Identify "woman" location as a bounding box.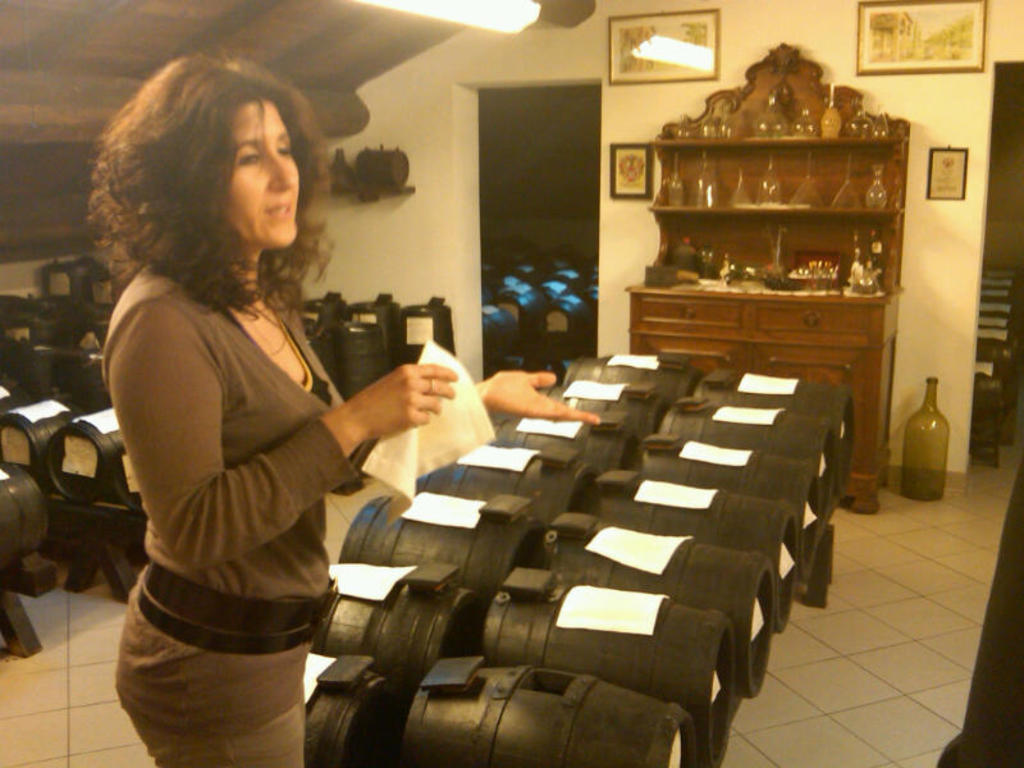
[left=90, top=52, right=439, bottom=767].
